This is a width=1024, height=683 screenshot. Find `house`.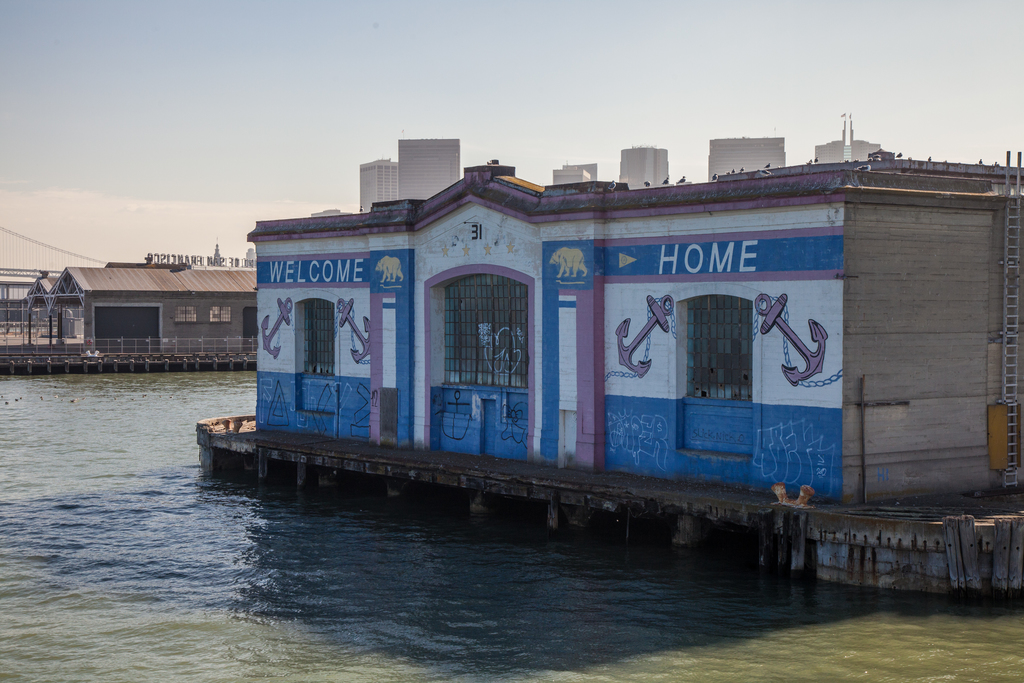
Bounding box: region(22, 259, 263, 356).
